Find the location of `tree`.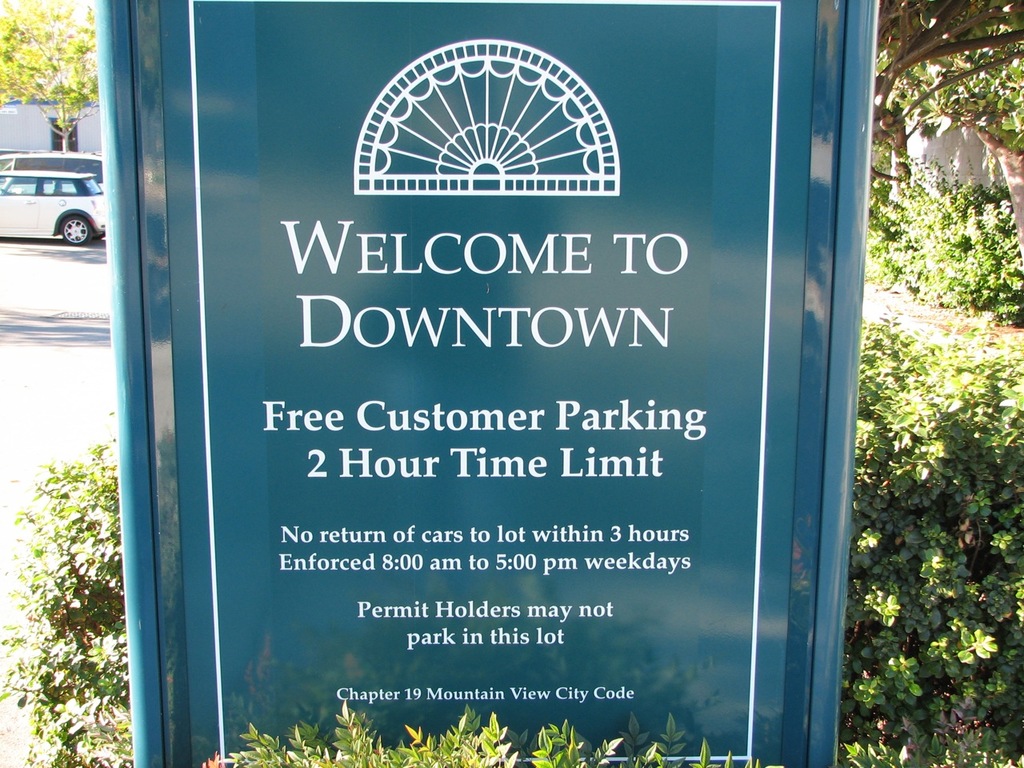
Location: {"x1": 869, "y1": 0, "x2": 1023, "y2": 213}.
